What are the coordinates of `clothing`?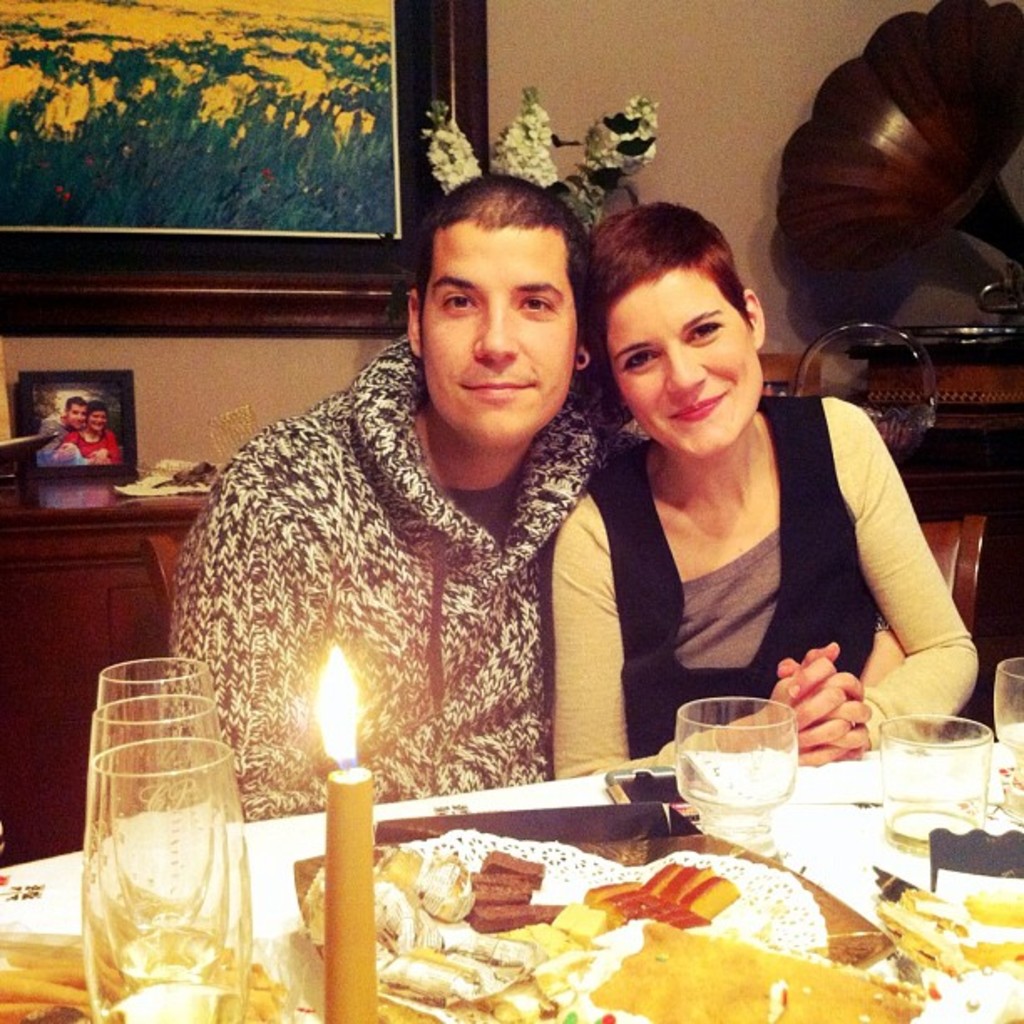
55 428 124 465.
